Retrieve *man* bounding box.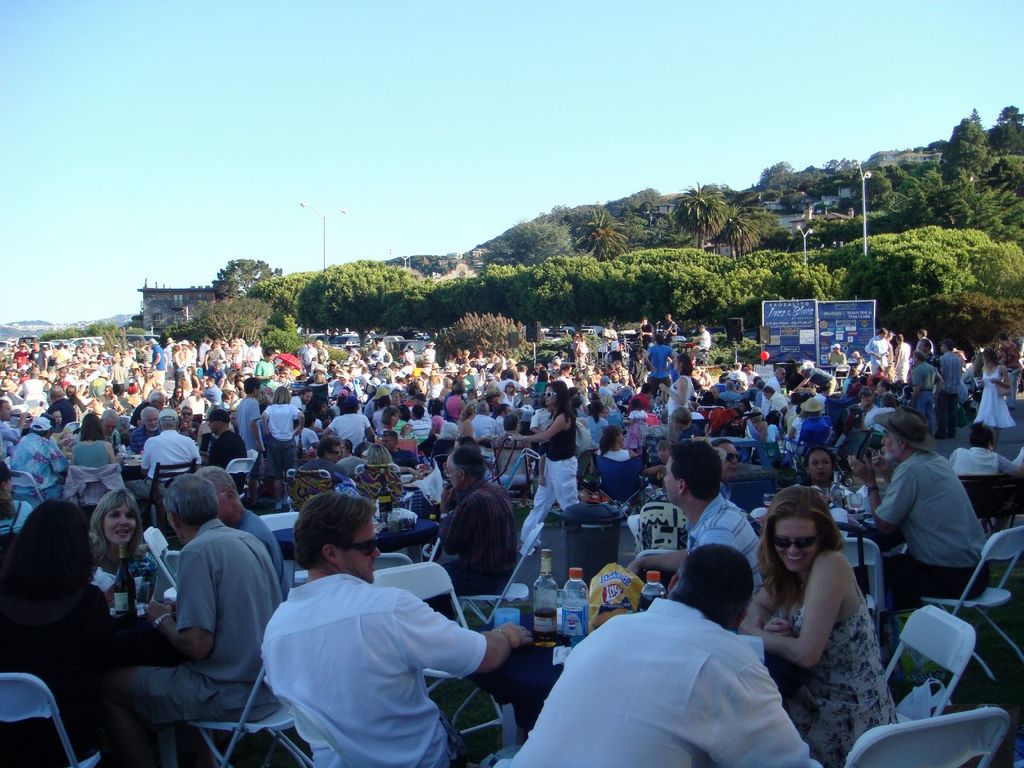
Bounding box: <box>317,394,381,442</box>.
